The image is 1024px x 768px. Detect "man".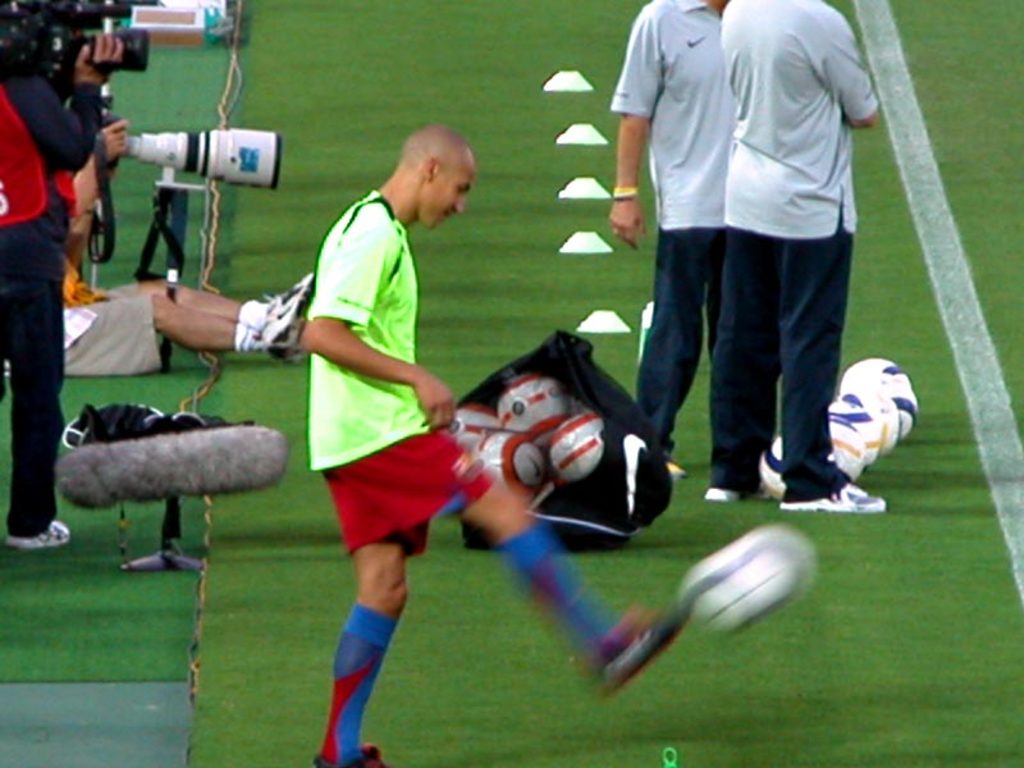
Detection: bbox=(60, 209, 312, 378).
